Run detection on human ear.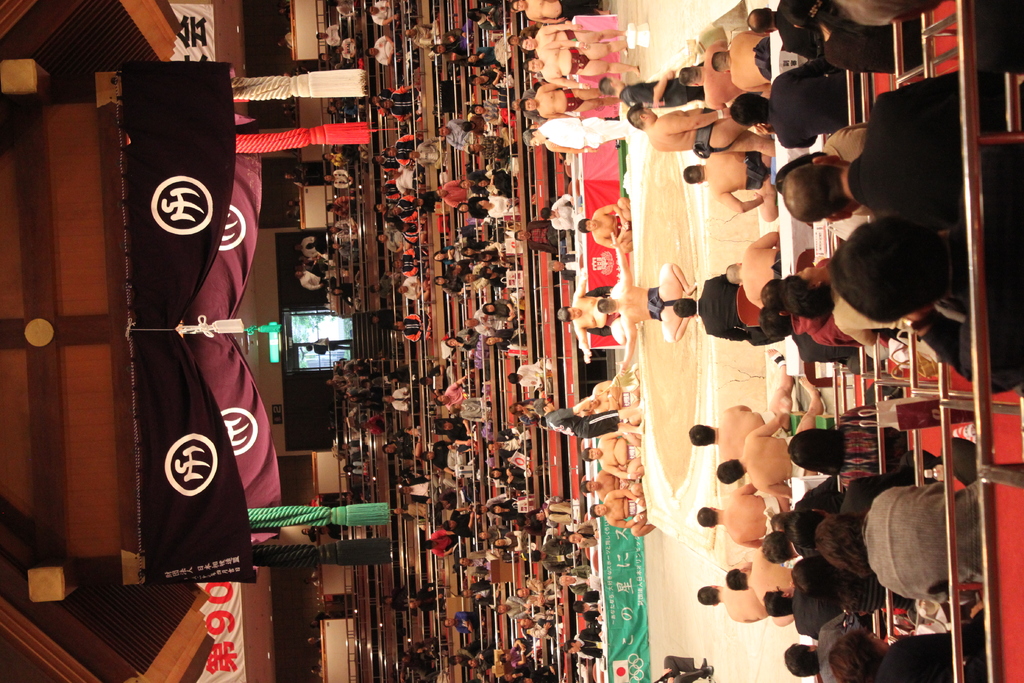
Result: bbox=(805, 281, 821, 293).
